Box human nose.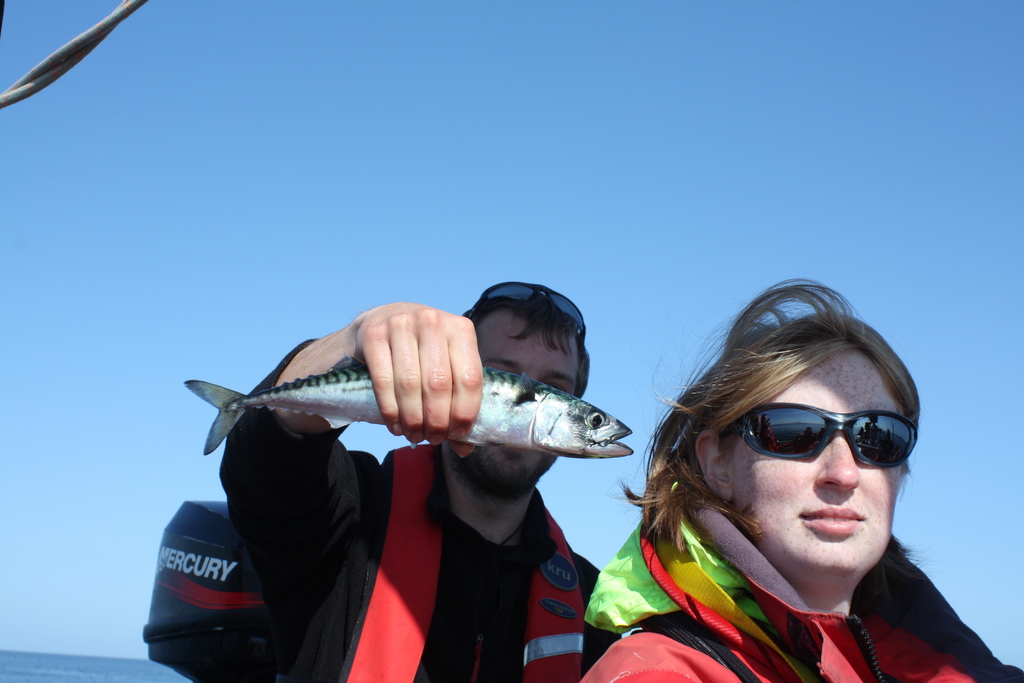
[left=813, top=430, right=867, bottom=491].
